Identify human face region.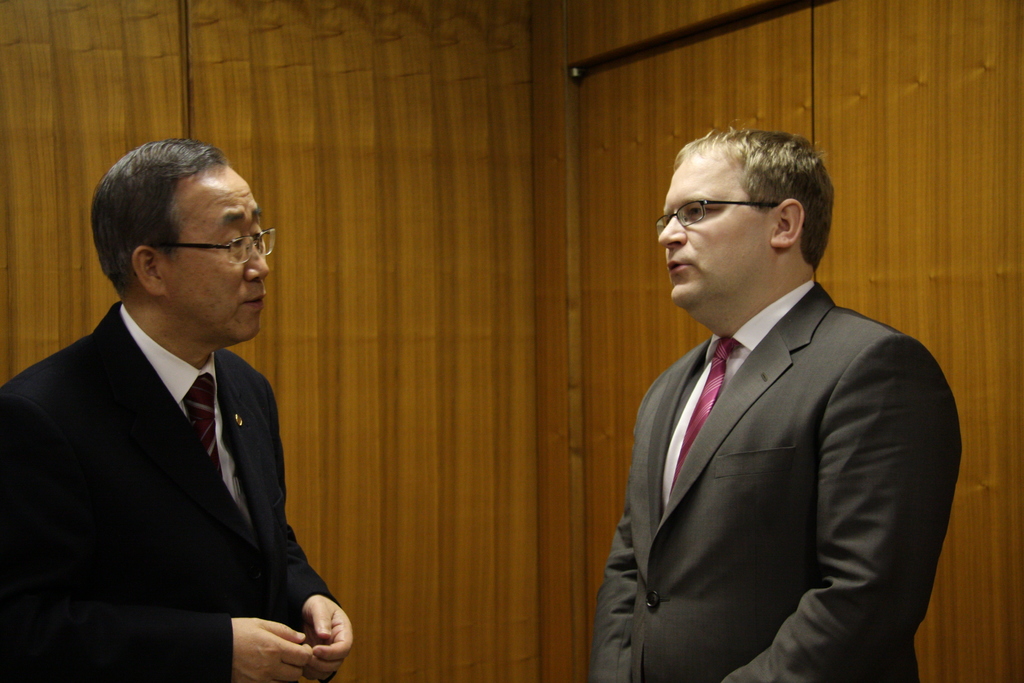
Region: <region>163, 165, 270, 342</region>.
